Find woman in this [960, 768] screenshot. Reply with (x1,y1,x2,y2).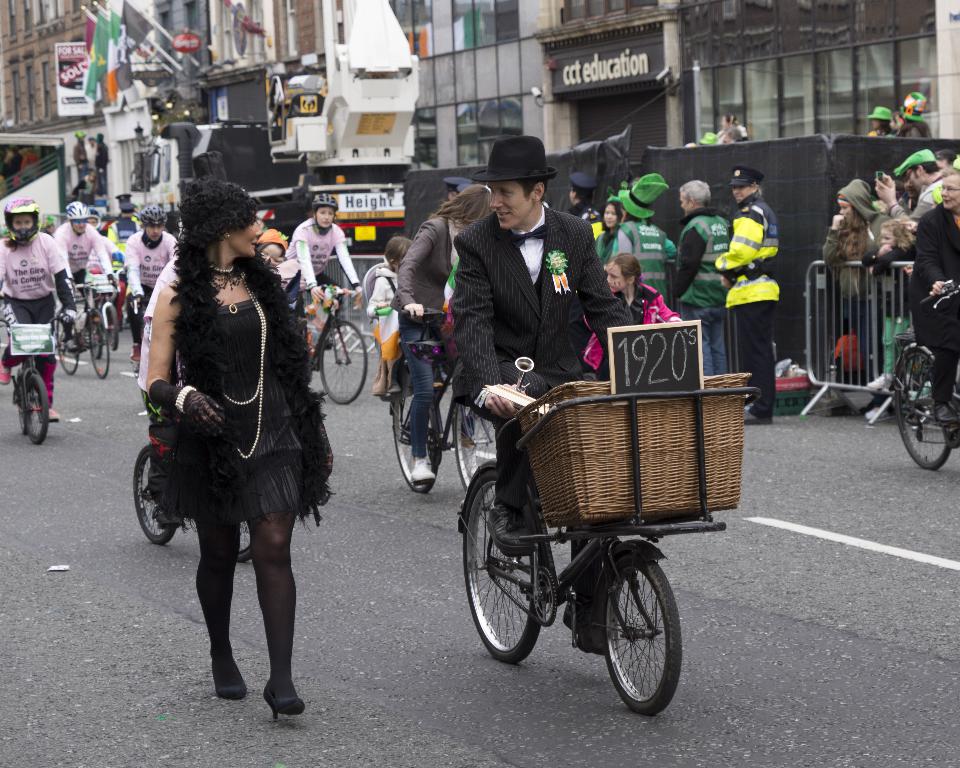
(868,102,893,134).
